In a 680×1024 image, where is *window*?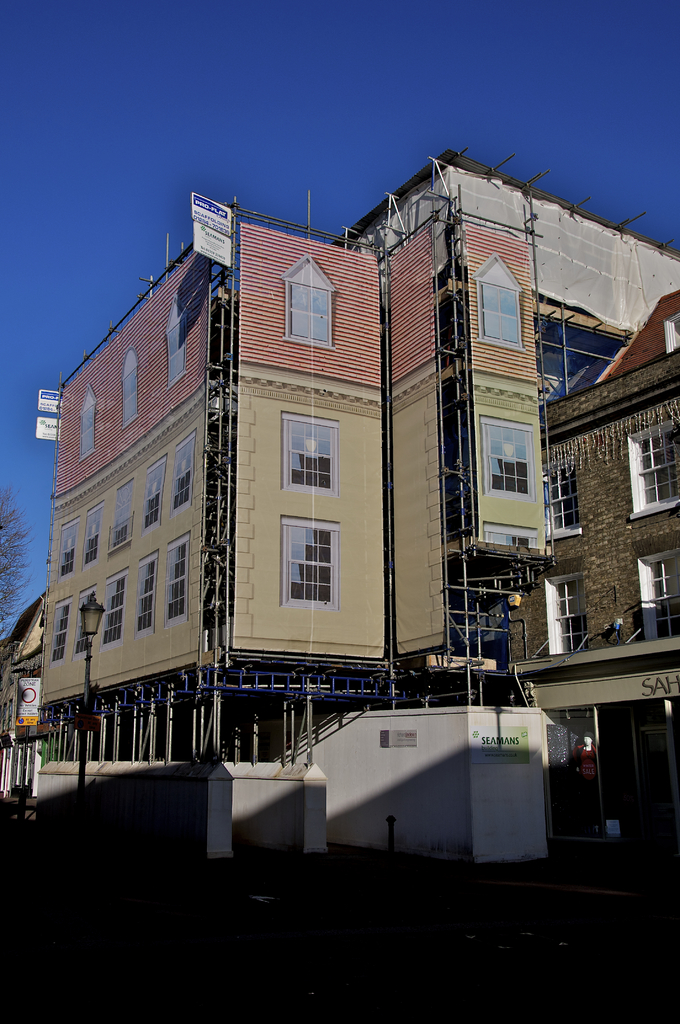
region(172, 427, 198, 520).
